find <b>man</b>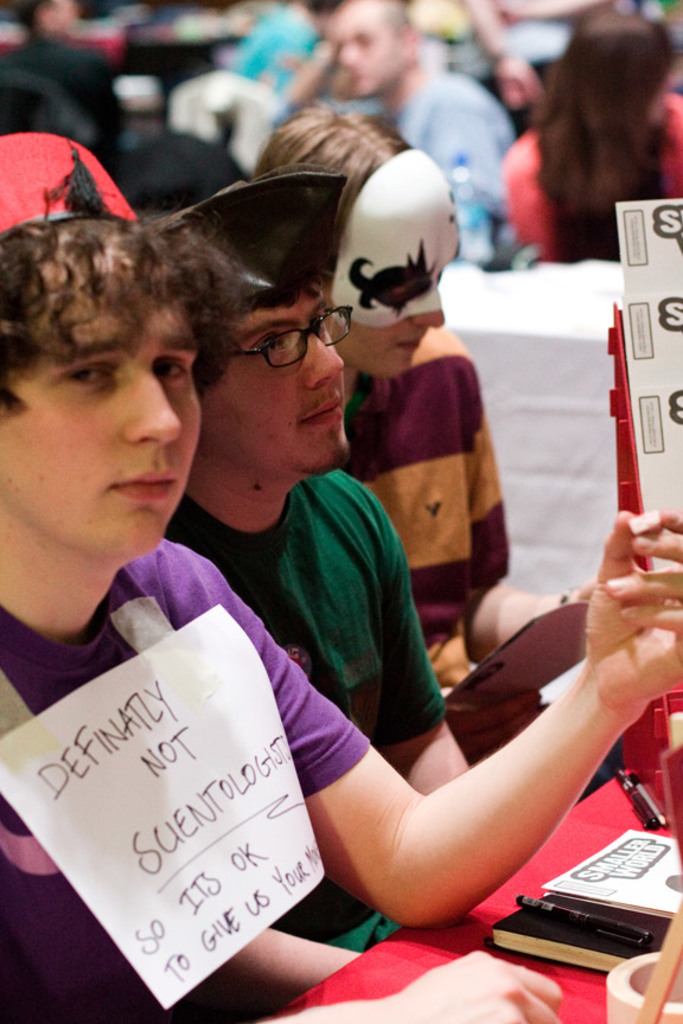
{"left": 315, "top": 0, "right": 518, "bottom": 268}
